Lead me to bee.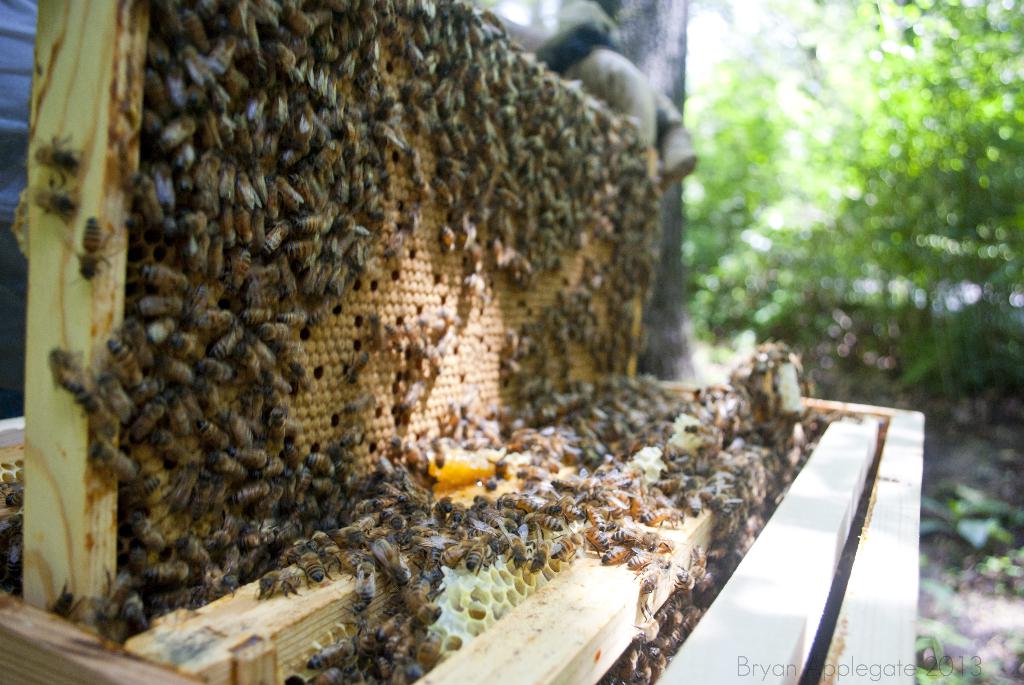
Lead to select_region(287, 172, 314, 206).
